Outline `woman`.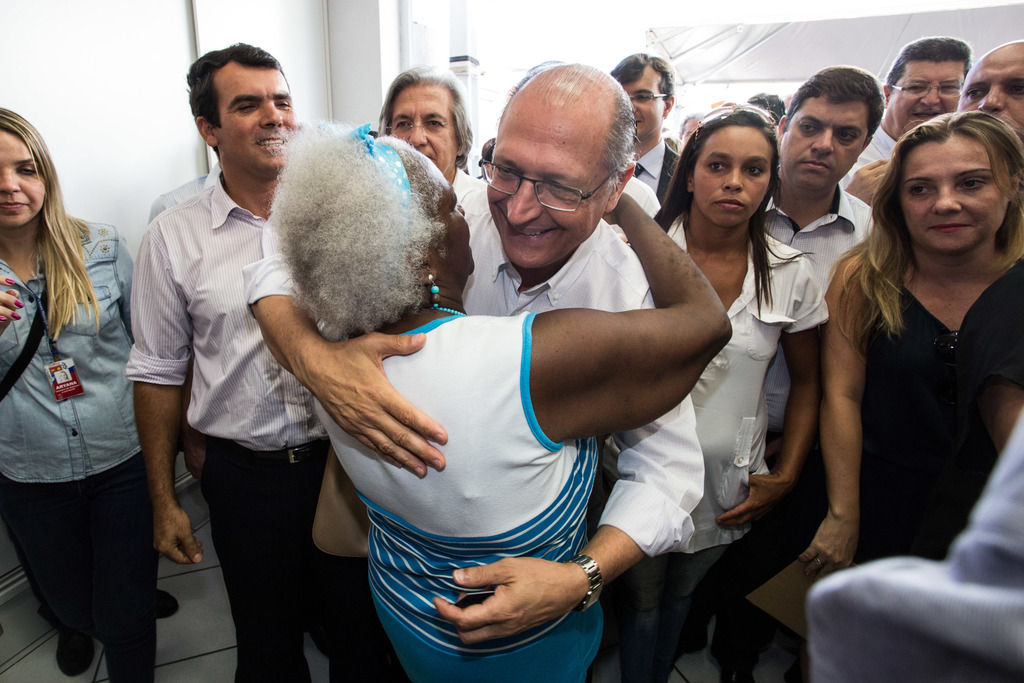
Outline: 0,106,163,682.
